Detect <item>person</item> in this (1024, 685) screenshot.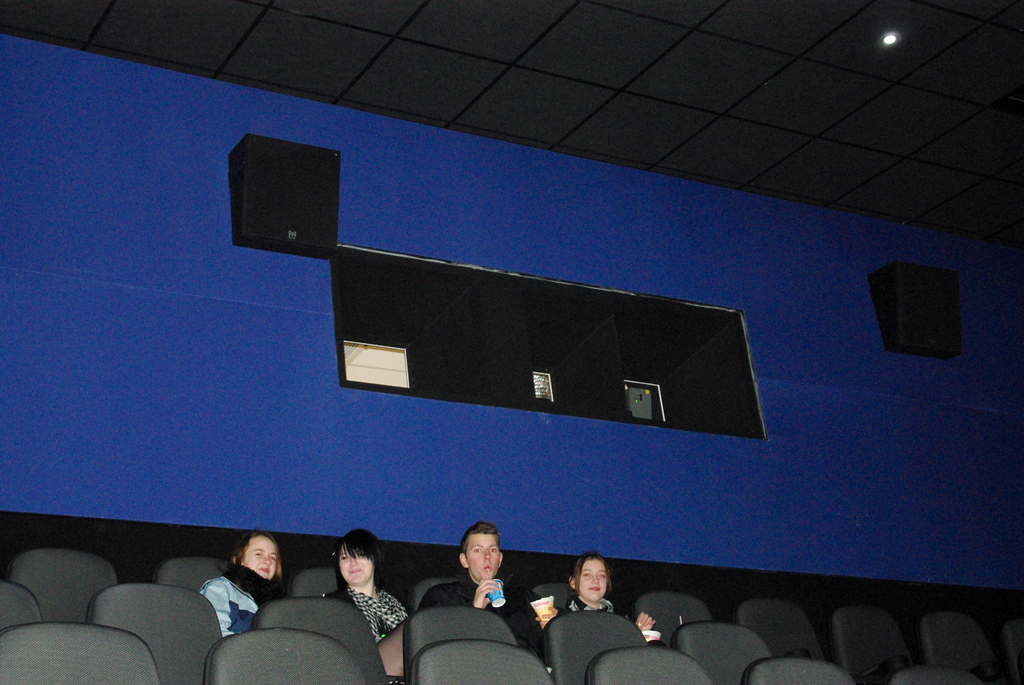
Detection: (317,530,410,684).
